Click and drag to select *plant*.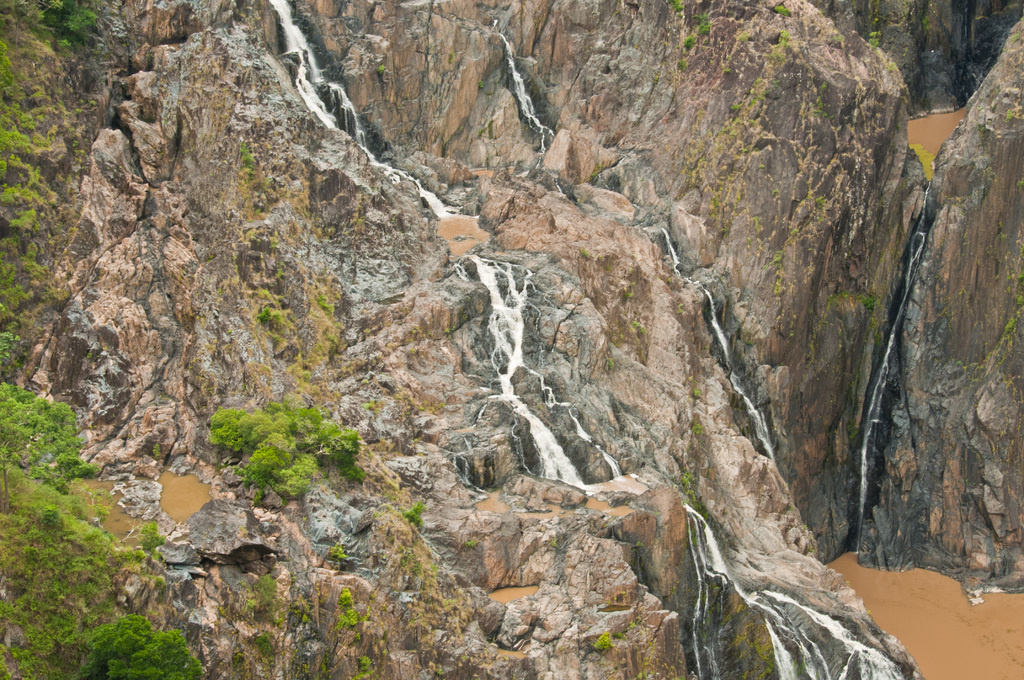
Selection: pyautogui.locateOnScreen(390, 386, 446, 417).
